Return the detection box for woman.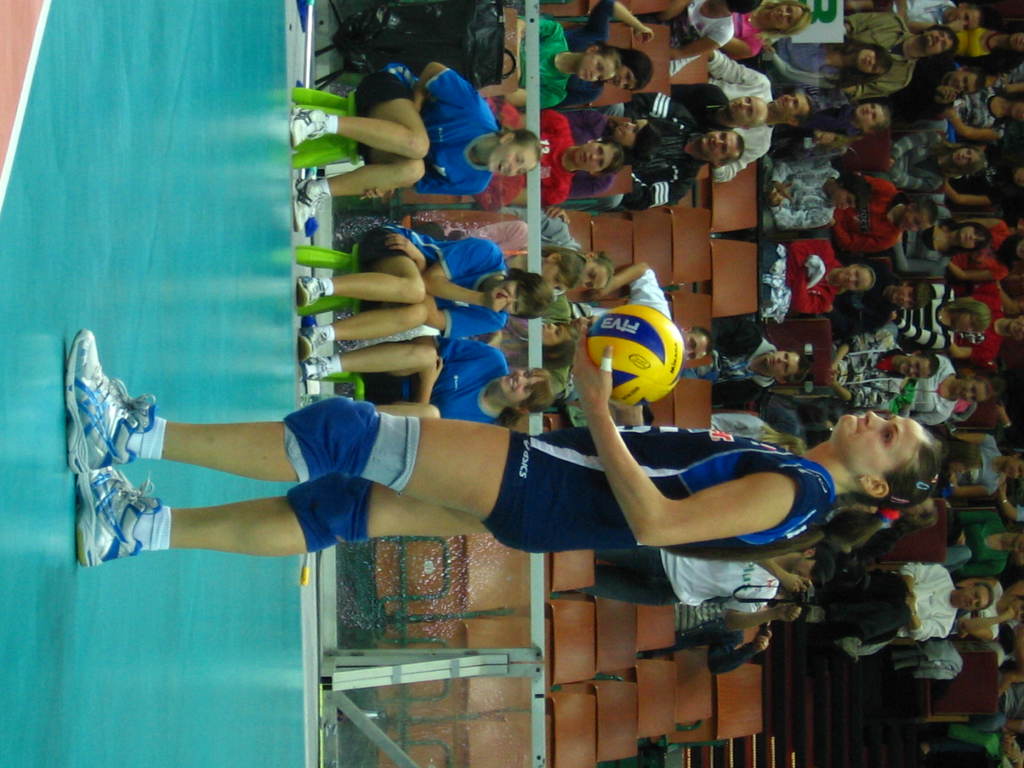
(831,332,946,406).
